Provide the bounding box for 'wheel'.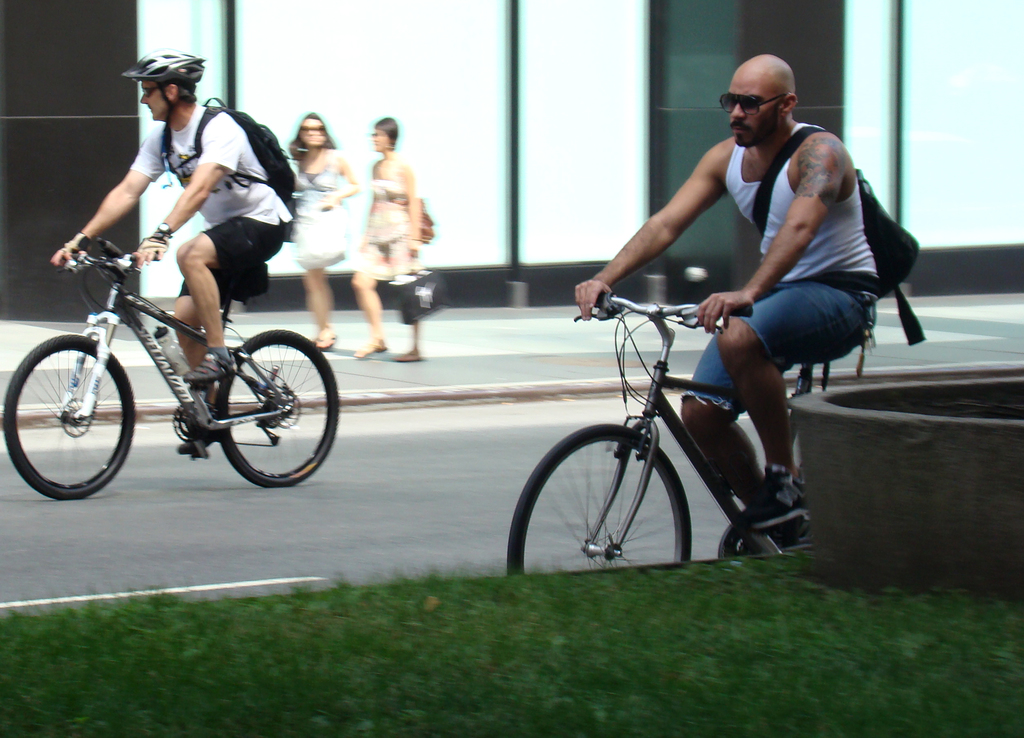
detection(506, 425, 698, 568).
